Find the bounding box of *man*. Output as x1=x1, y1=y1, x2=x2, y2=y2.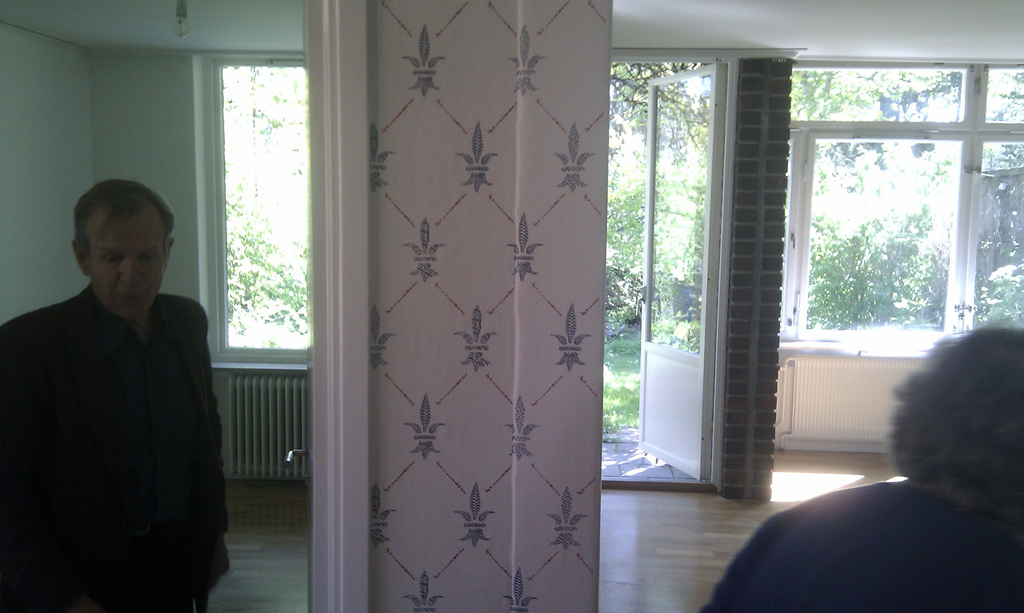
x1=17, y1=170, x2=235, y2=605.
